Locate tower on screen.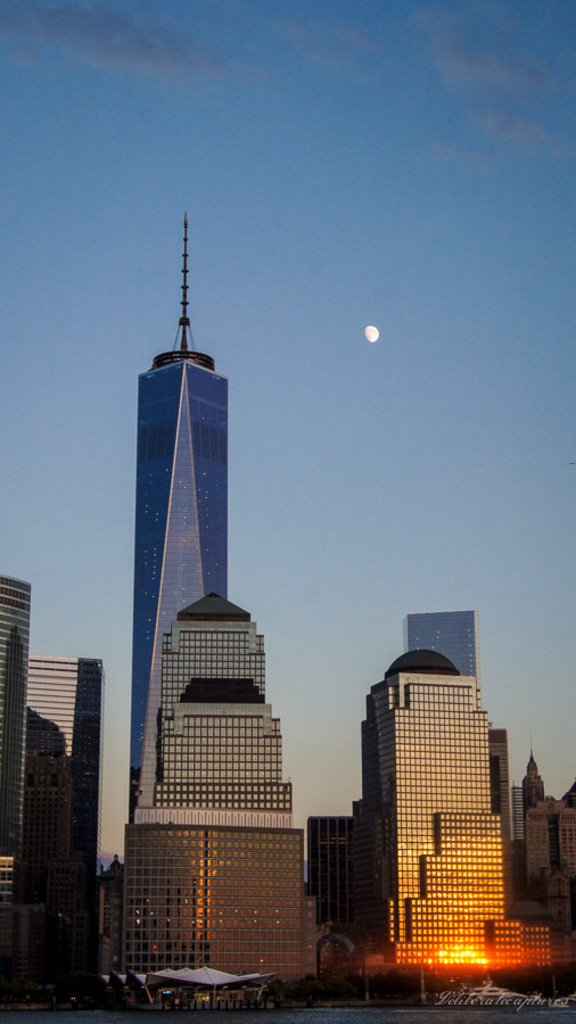
On screen at pyautogui.locateOnScreen(521, 755, 543, 824).
